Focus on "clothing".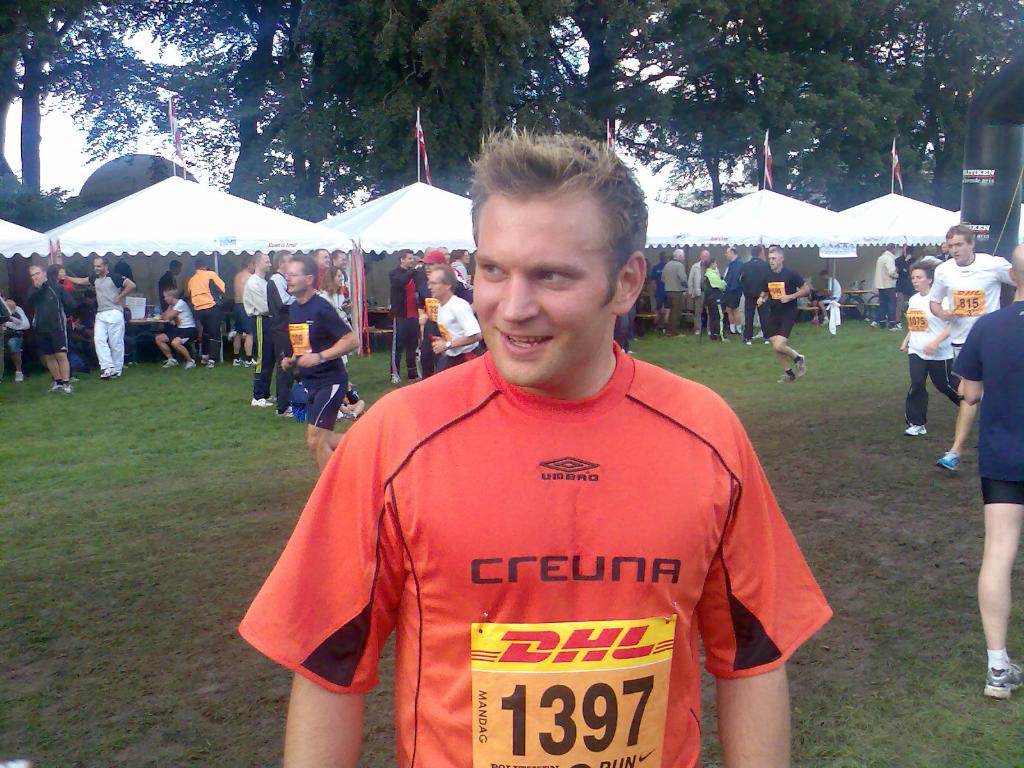
Focused at bbox=(955, 298, 1023, 504).
